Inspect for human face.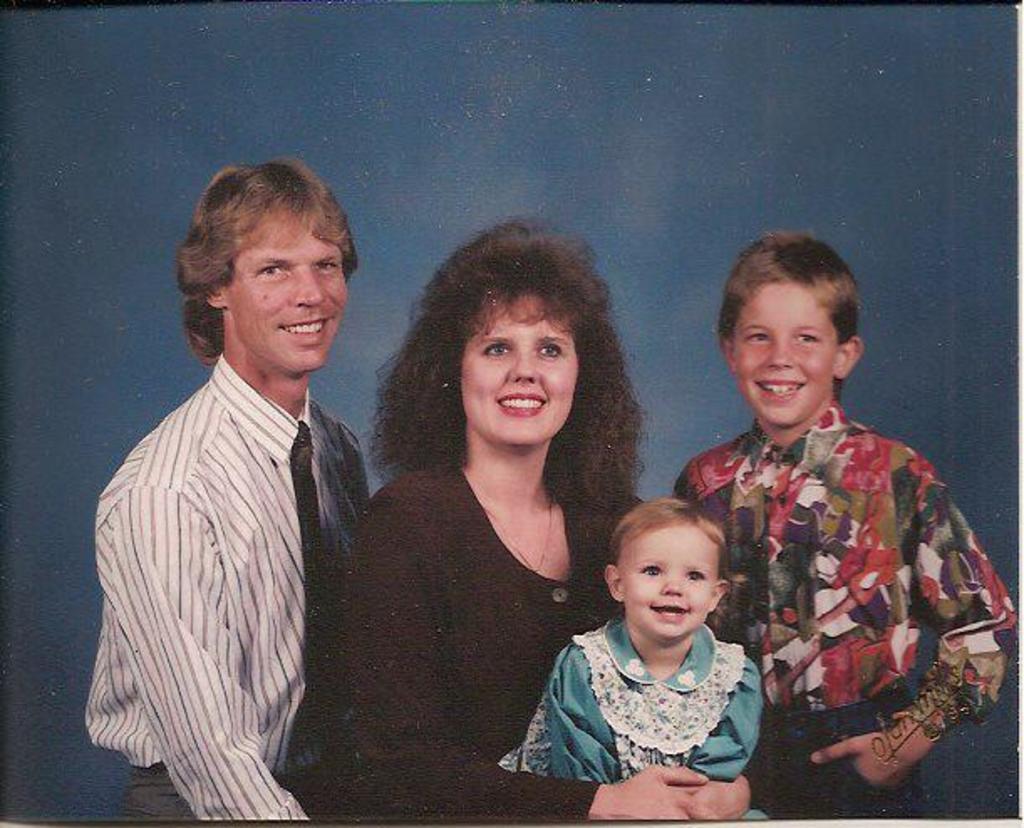
Inspection: 461 283 580 446.
